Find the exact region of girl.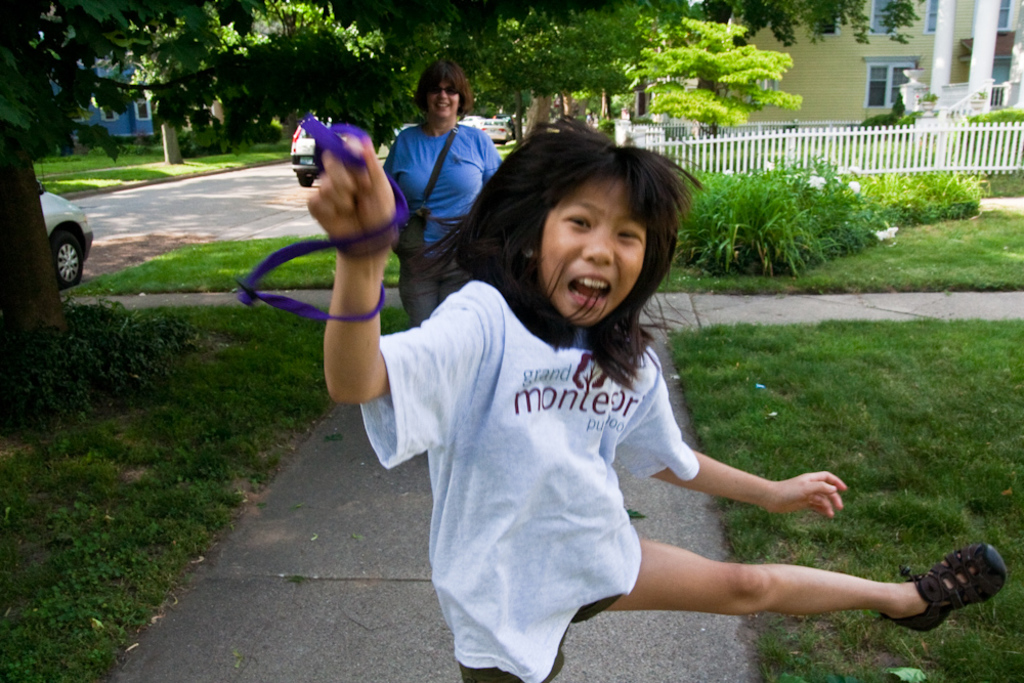
Exact region: (x1=308, y1=110, x2=1007, y2=682).
